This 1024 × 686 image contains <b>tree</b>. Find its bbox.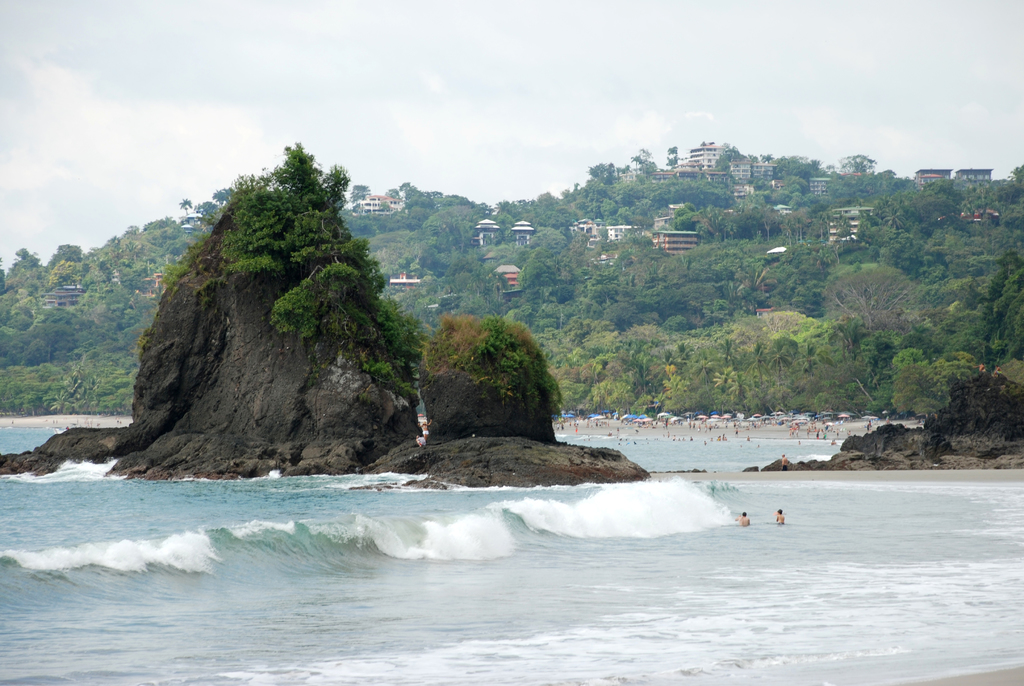
x1=918, y1=176, x2=971, y2=210.
